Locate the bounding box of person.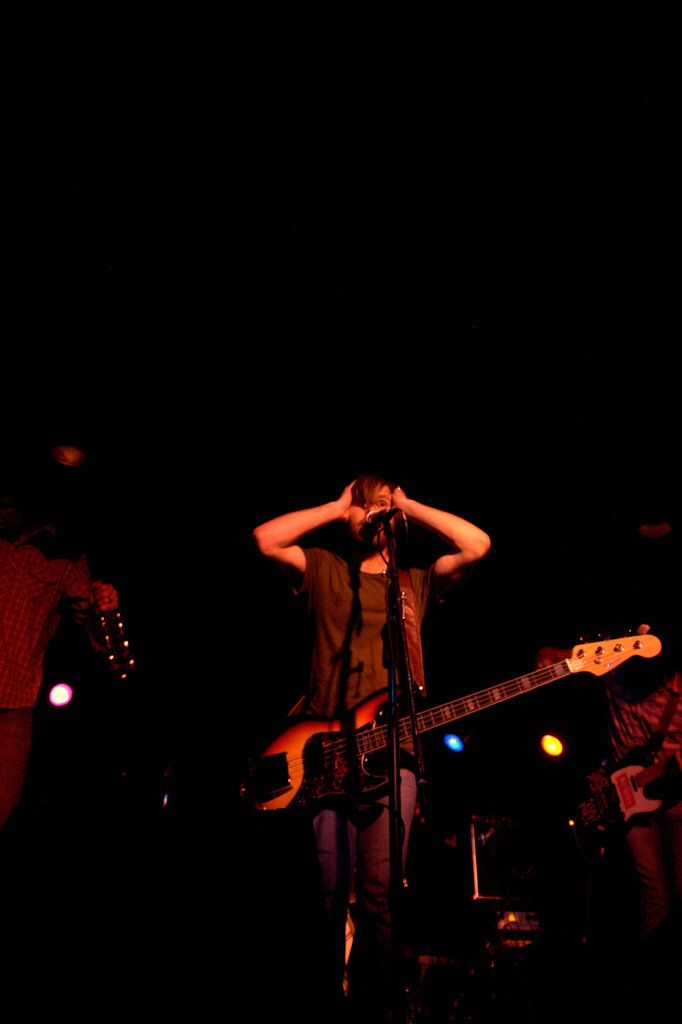
Bounding box: (252,483,494,991).
